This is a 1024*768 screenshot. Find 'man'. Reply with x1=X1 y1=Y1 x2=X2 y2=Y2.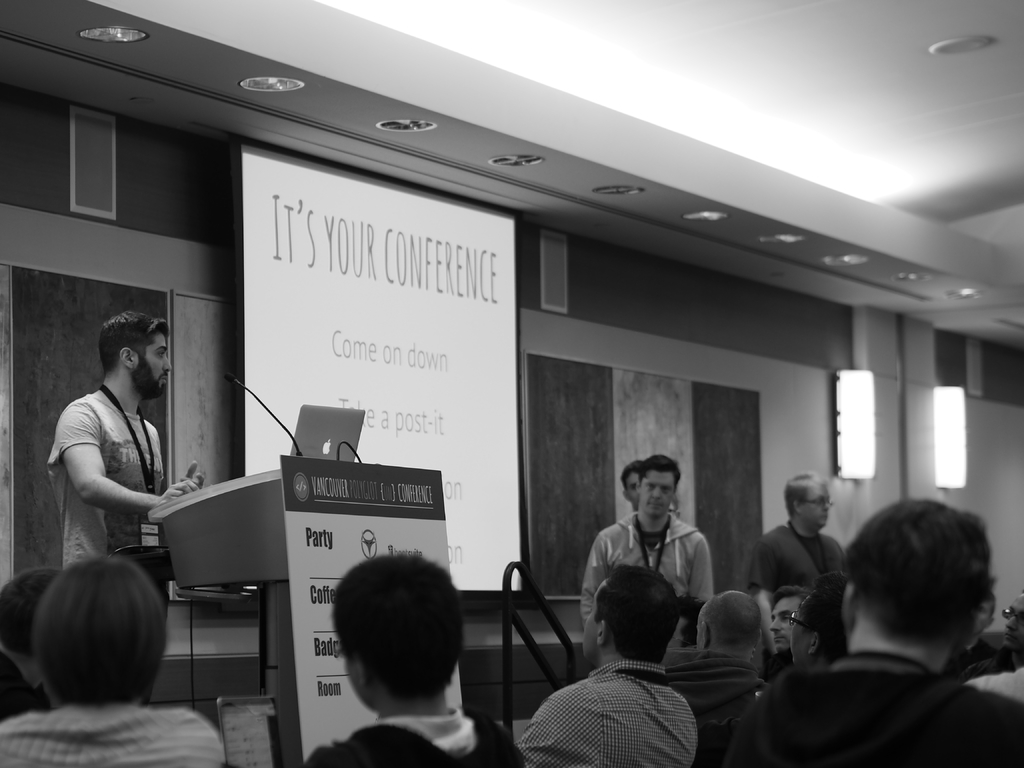
x1=52 y1=312 x2=209 y2=565.
